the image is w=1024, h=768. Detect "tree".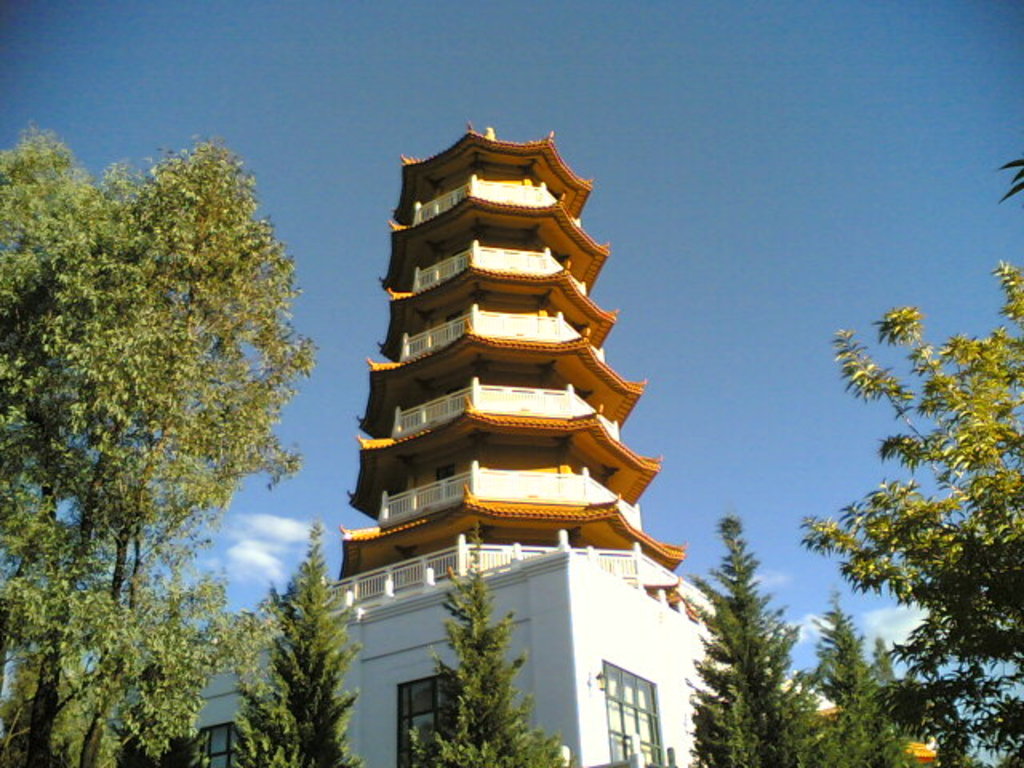
Detection: <bbox>678, 510, 816, 766</bbox>.
